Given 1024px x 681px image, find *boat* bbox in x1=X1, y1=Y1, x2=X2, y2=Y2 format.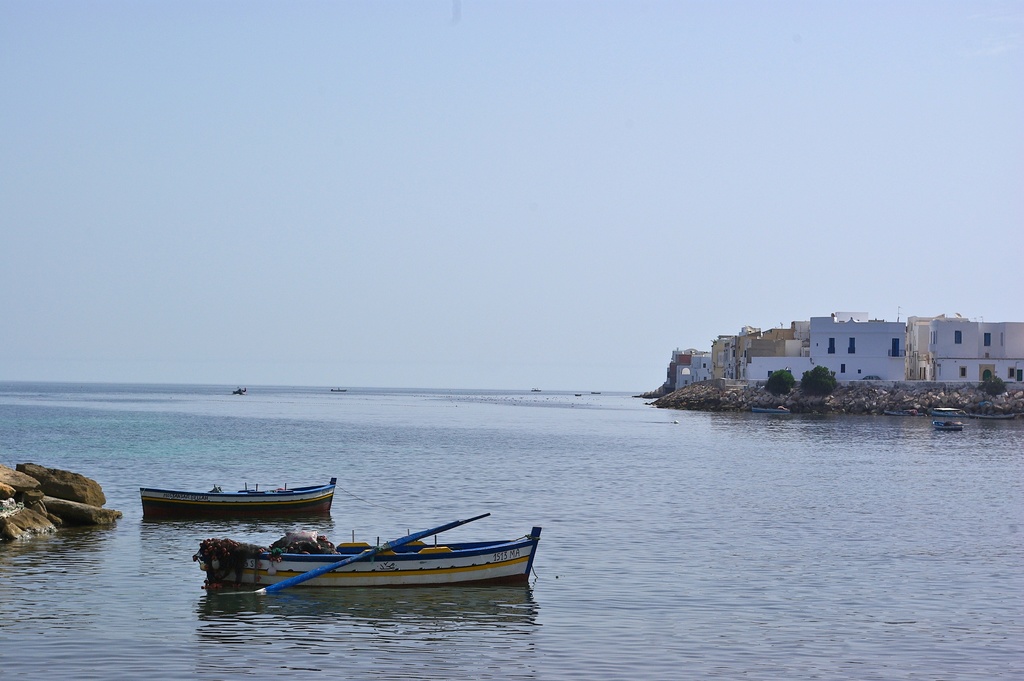
x1=138, y1=480, x2=340, y2=516.
